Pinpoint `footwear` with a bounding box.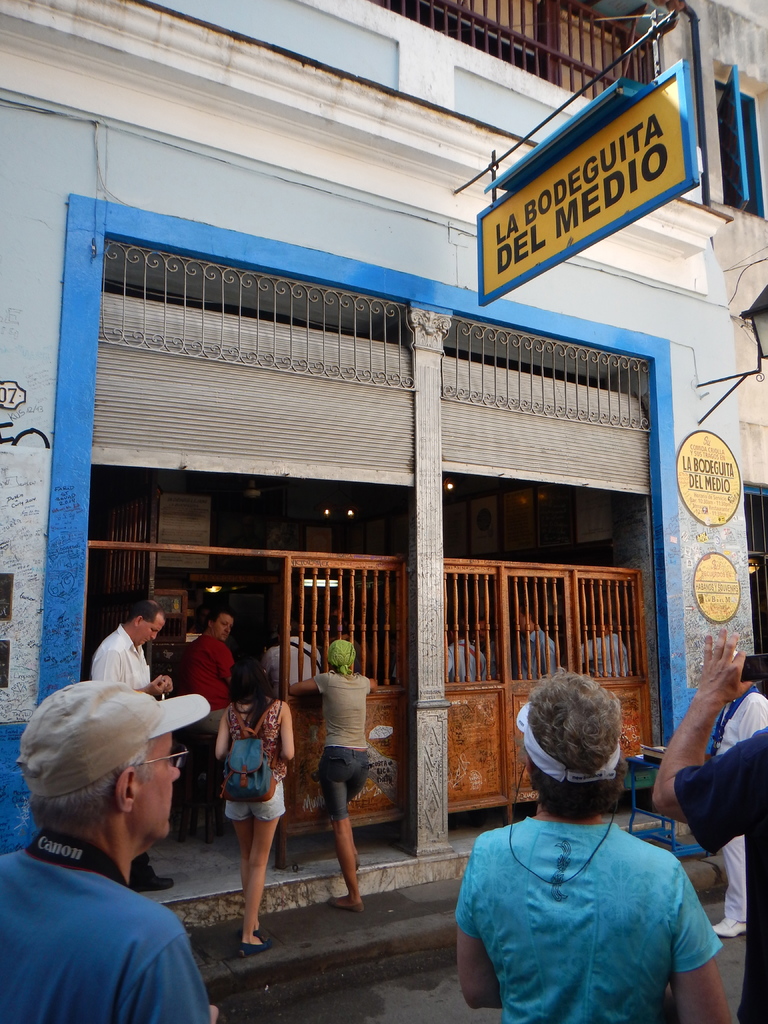
[355, 855, 357, 872].
